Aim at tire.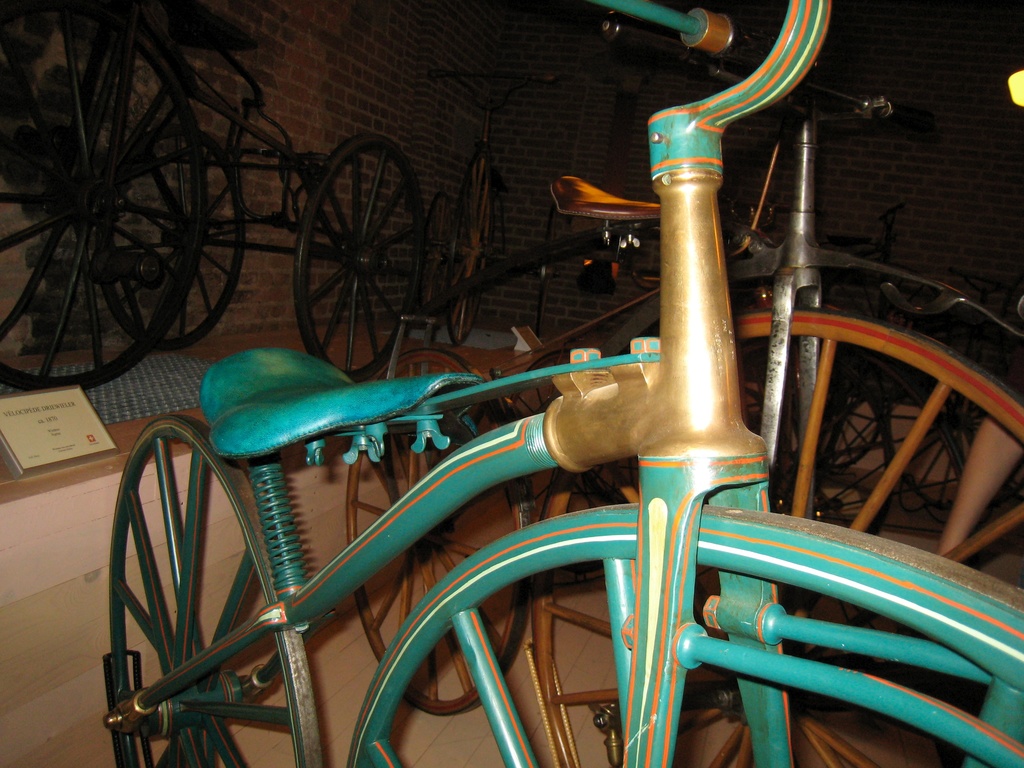
Aimed at locate(342, 500, 1023, 767).
